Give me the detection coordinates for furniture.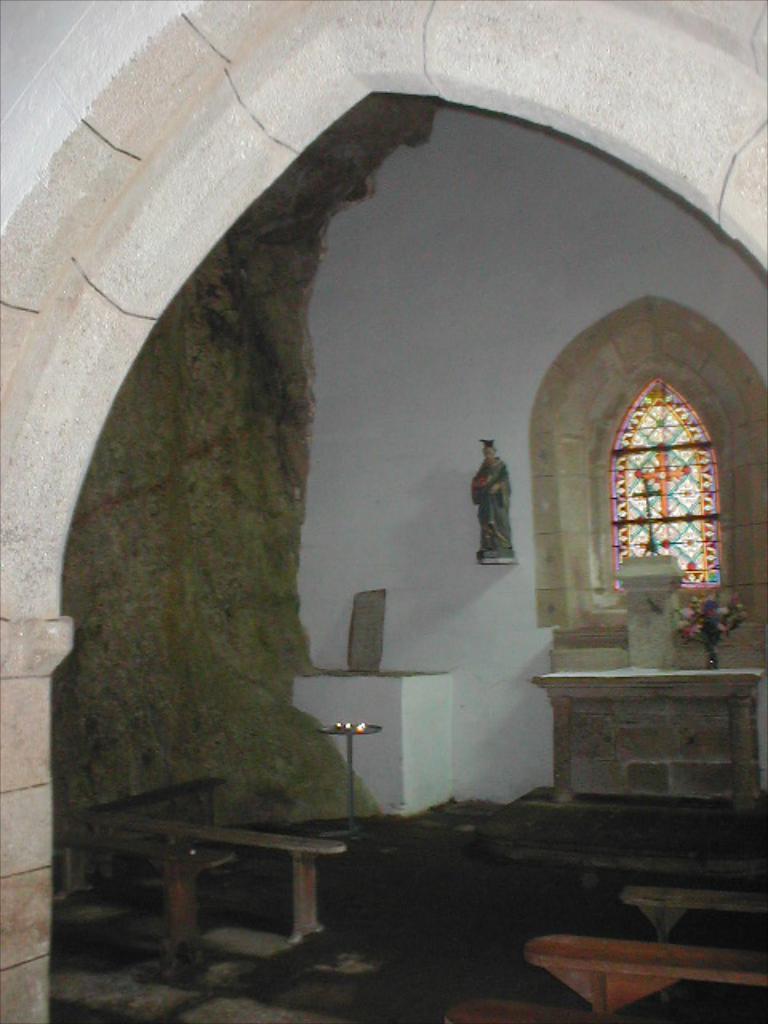
rect(621, 885, 766, 1002).
